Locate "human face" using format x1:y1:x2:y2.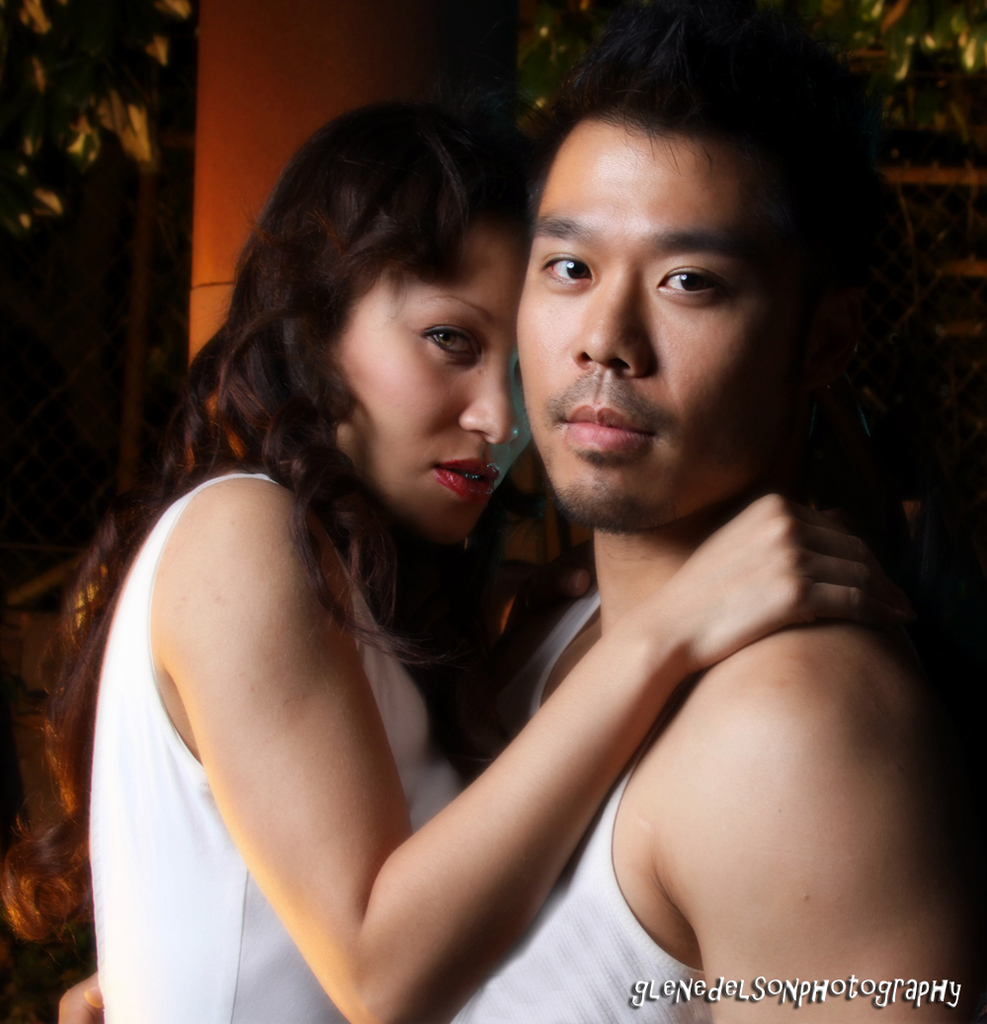
317:200:535:542.
